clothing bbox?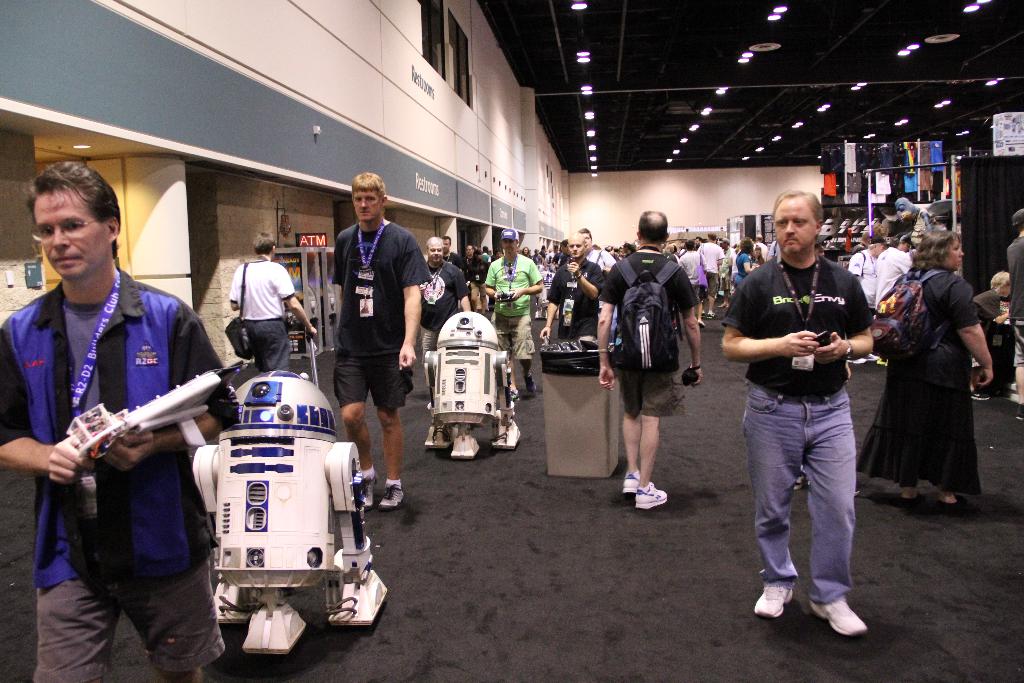
(x1=414, y1=259, x2=469, y2=345)
